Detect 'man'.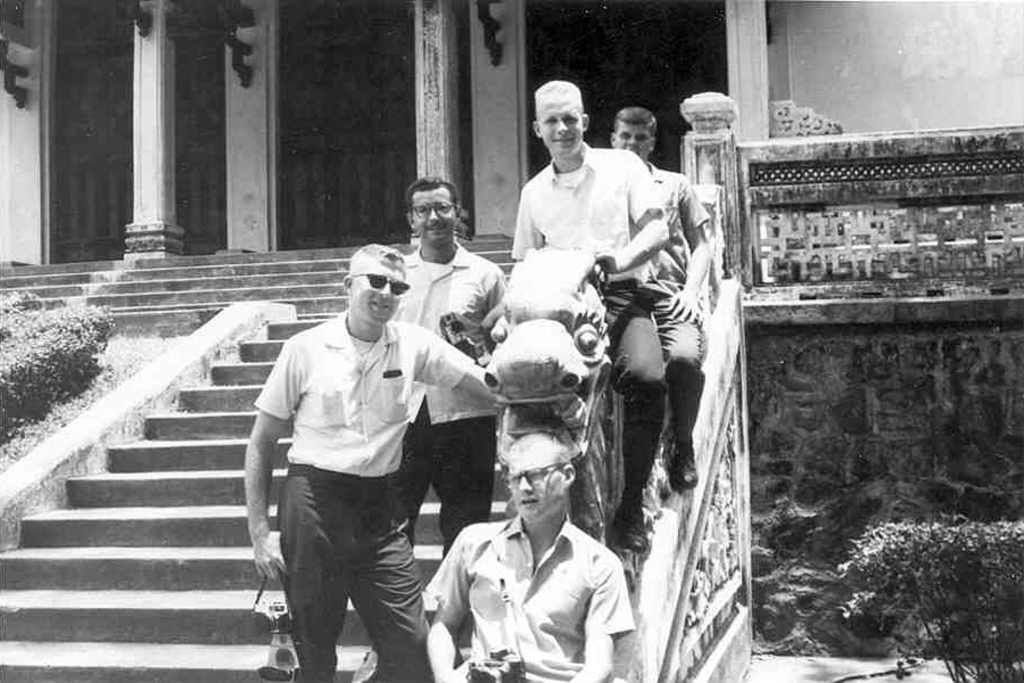
Detected at (left=614, top=102, right=724, bottom=486).
